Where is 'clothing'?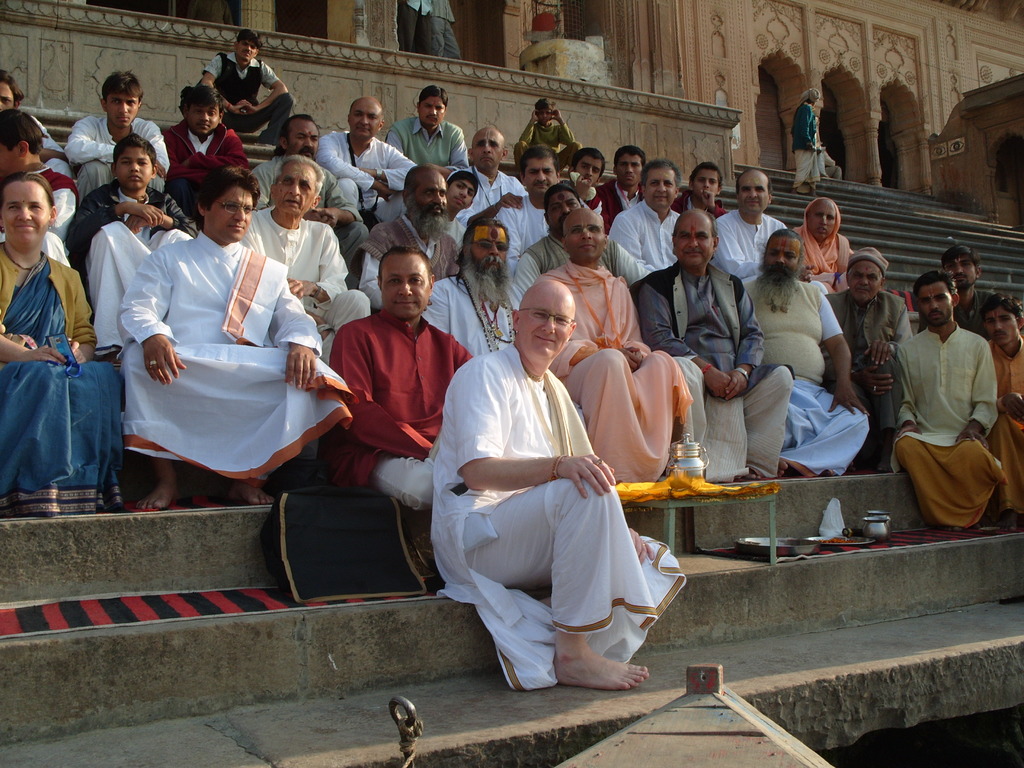
bbox(795, 97, 820, 186).
